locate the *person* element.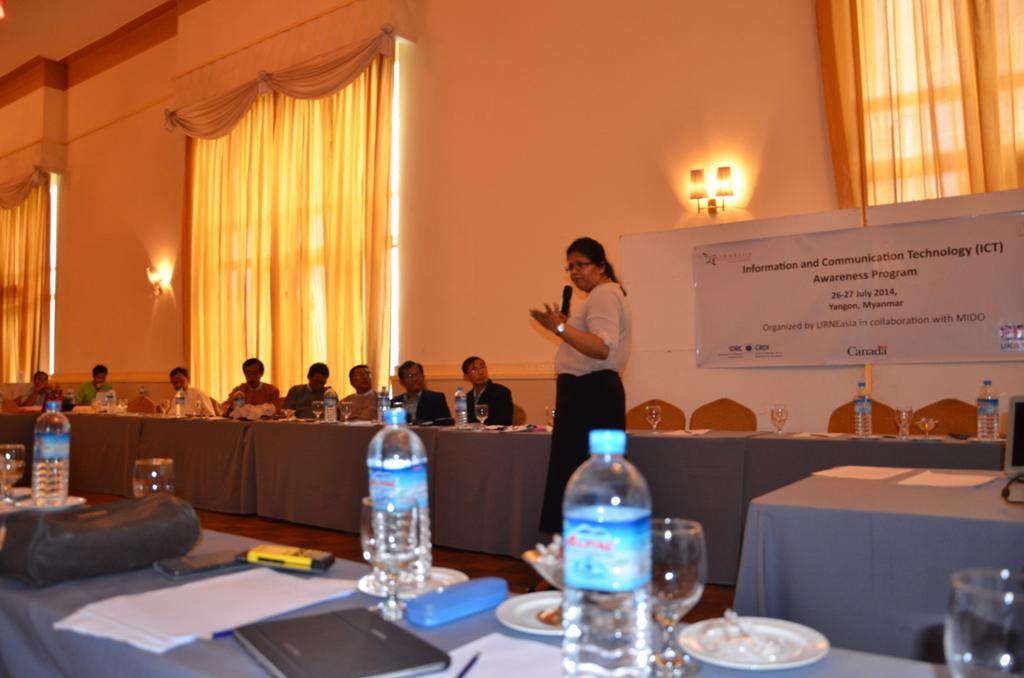
Element bbox: (left=158, top=364, right=210, bottom=418).
